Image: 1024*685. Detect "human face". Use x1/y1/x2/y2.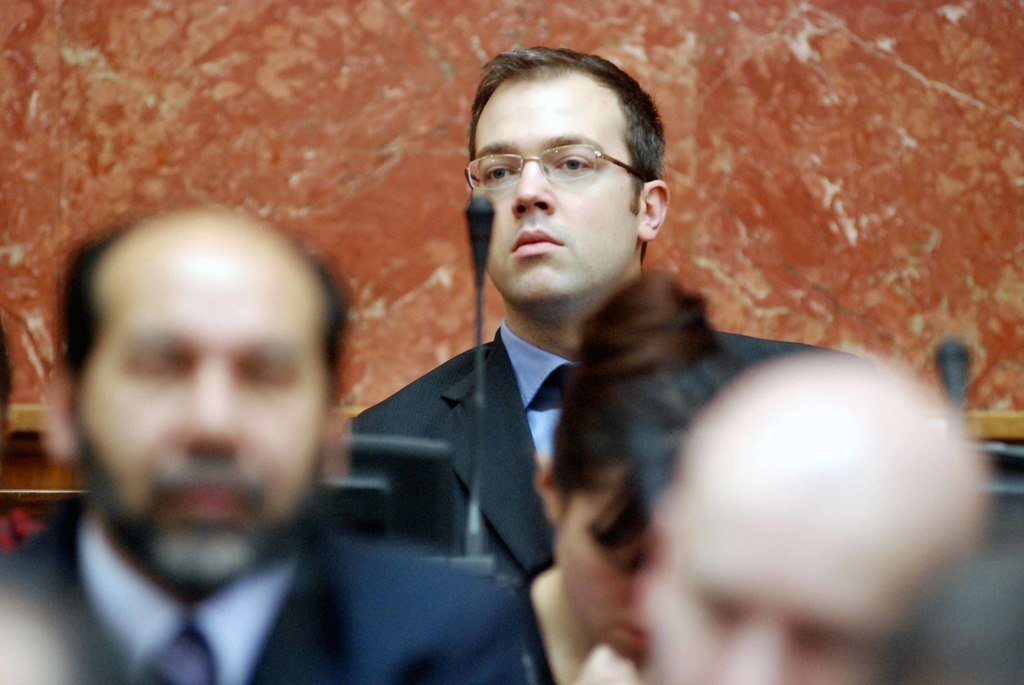
72/262/319/579.
